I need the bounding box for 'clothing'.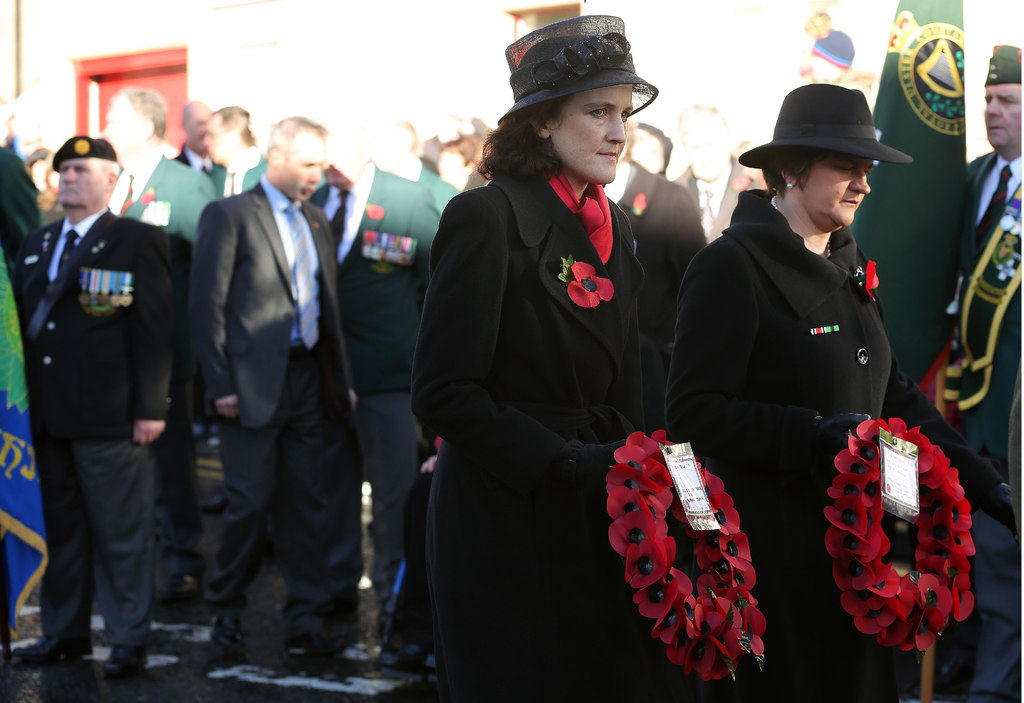
Here it is: [726, 73, 913, 174].
